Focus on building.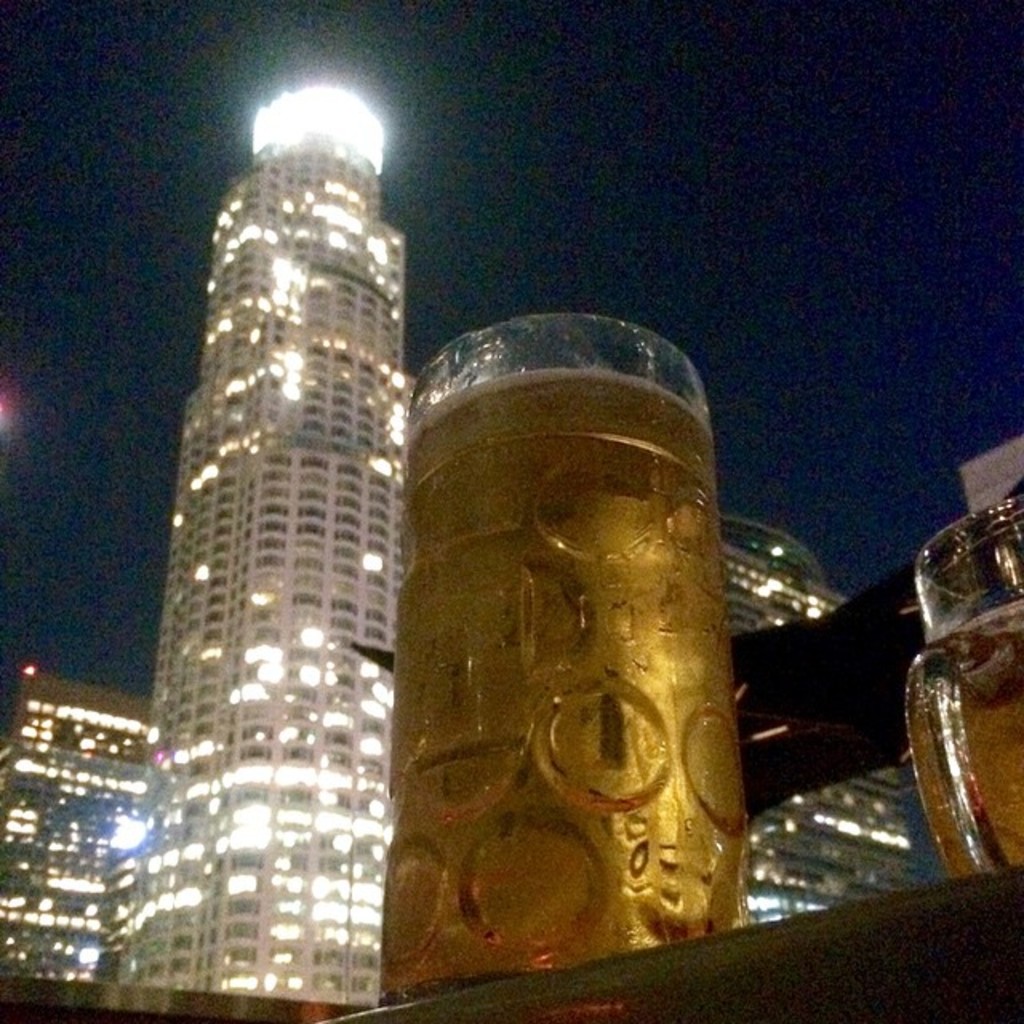
Focused at bbox=[720, 520, 922, 931].
